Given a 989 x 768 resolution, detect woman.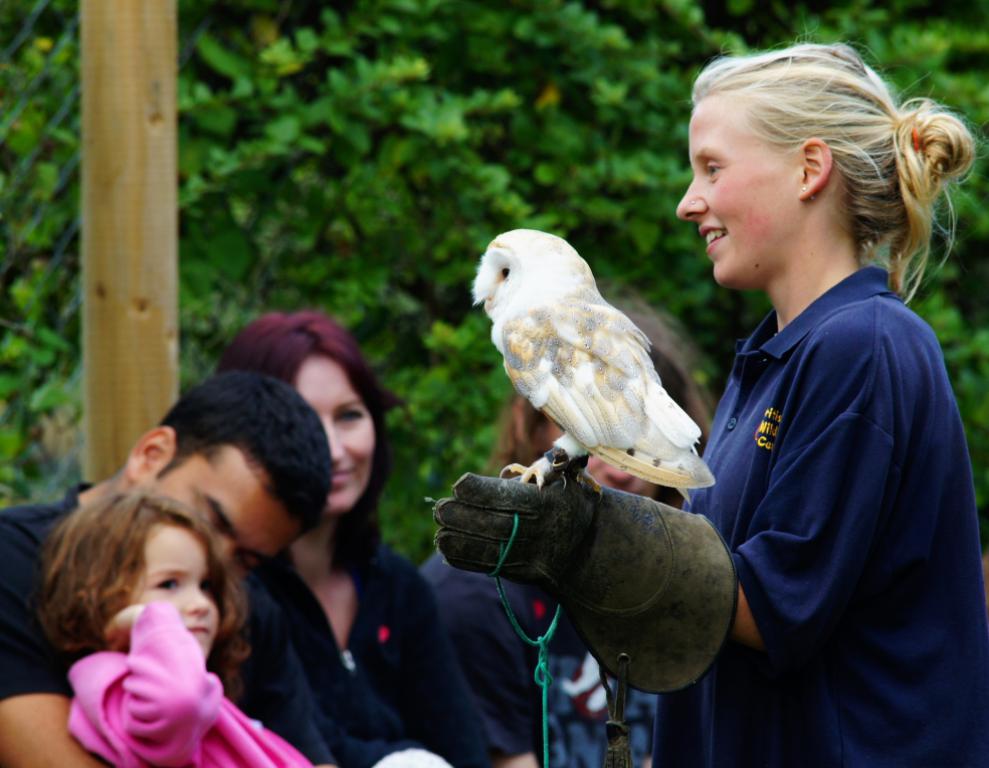
select_region(427, 18, 988, 767).
